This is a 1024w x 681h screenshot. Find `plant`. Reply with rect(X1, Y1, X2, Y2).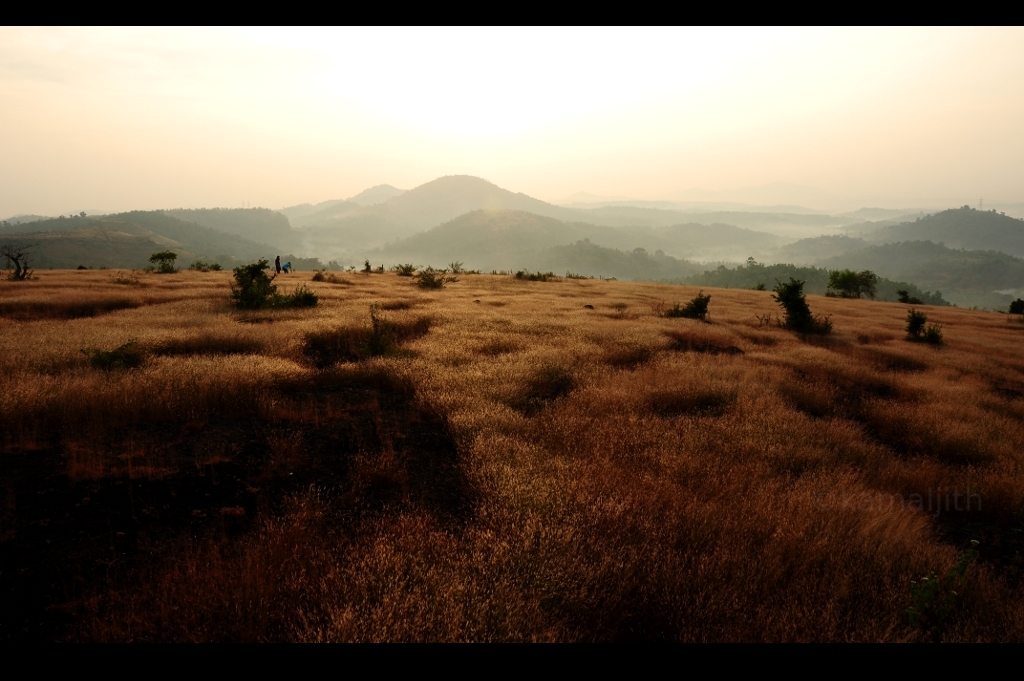
rect(509, 272, 573, 281).
